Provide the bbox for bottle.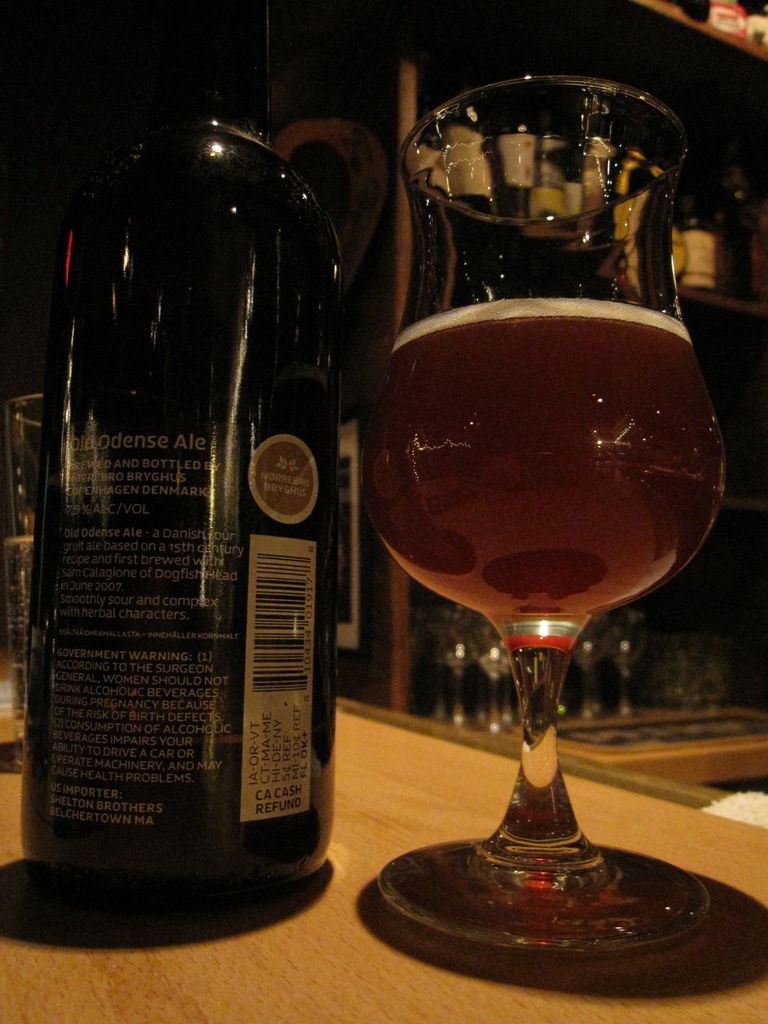
33,102,357,881.
